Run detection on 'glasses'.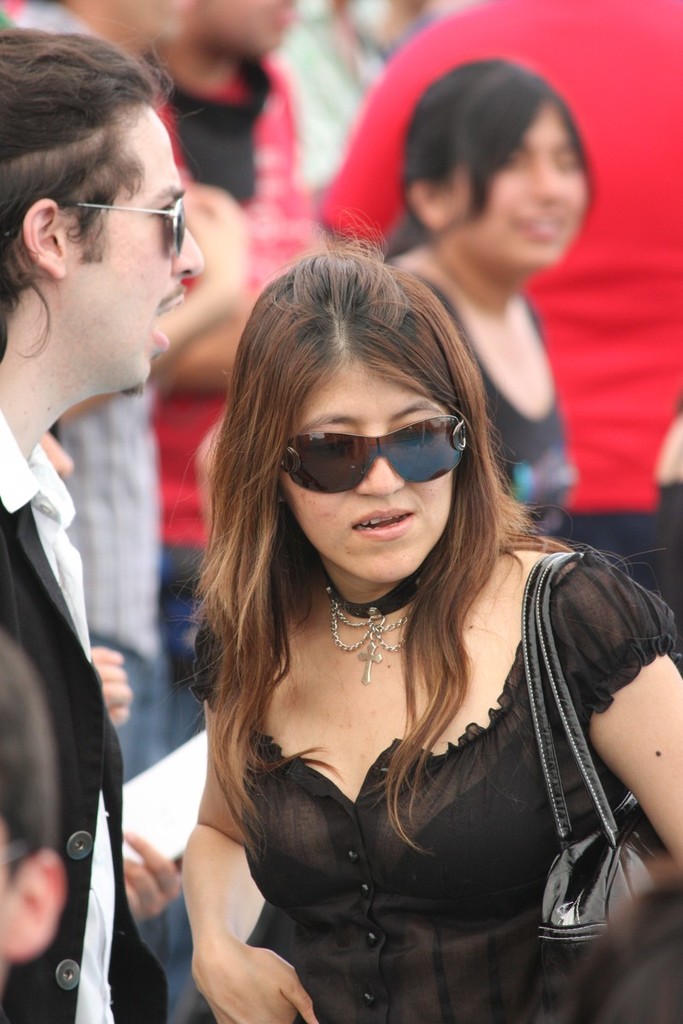
Result: BBox(281, 406, 464, 501).
